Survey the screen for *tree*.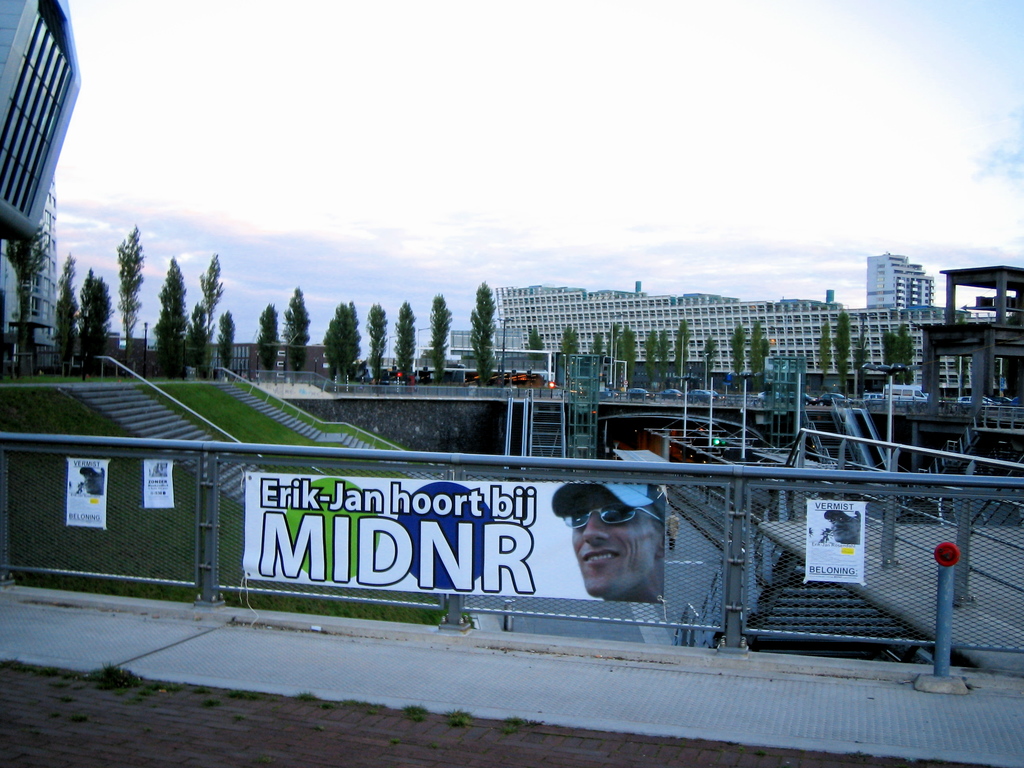
Survey found: 837, 309, 852, 388.
